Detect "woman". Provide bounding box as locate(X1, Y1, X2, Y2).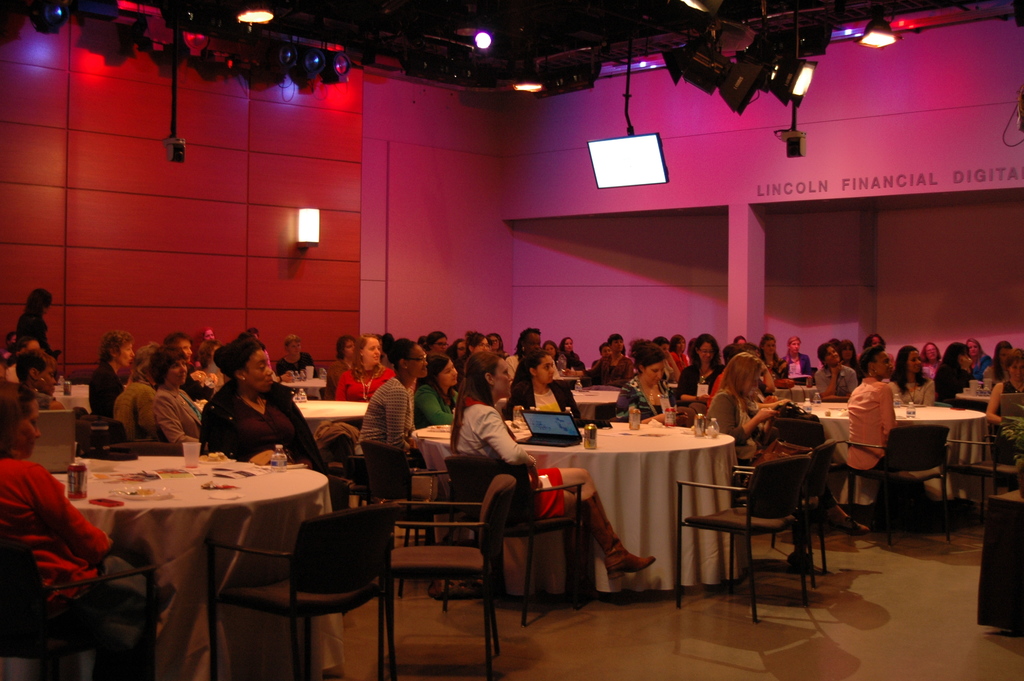
locate(985, 343, 1023, 464).
